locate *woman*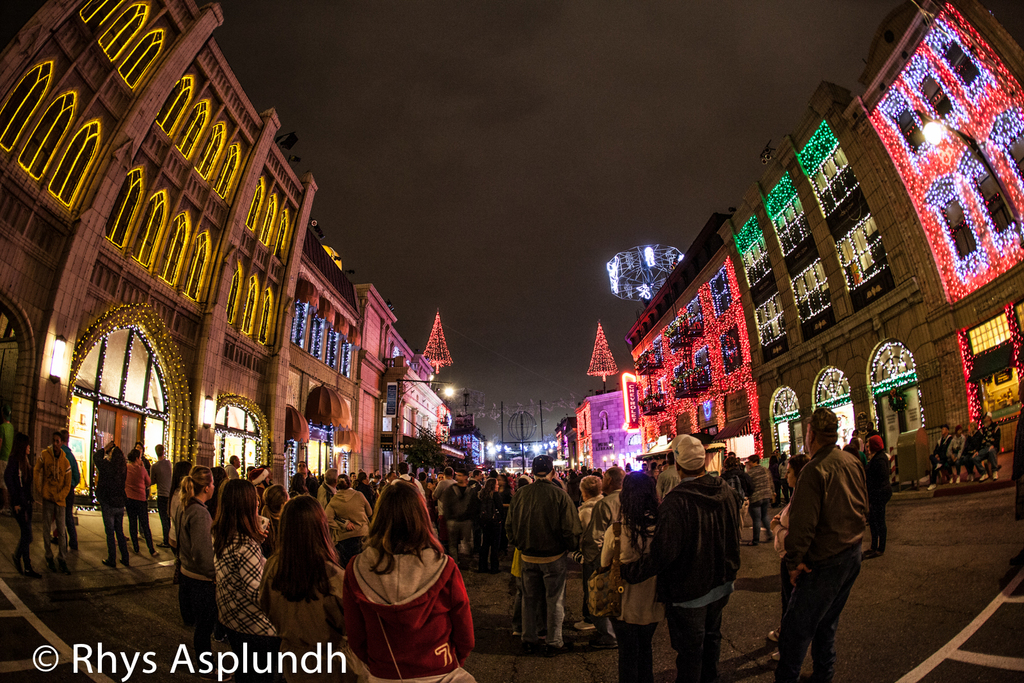
<box>3,433,40,578</box>
